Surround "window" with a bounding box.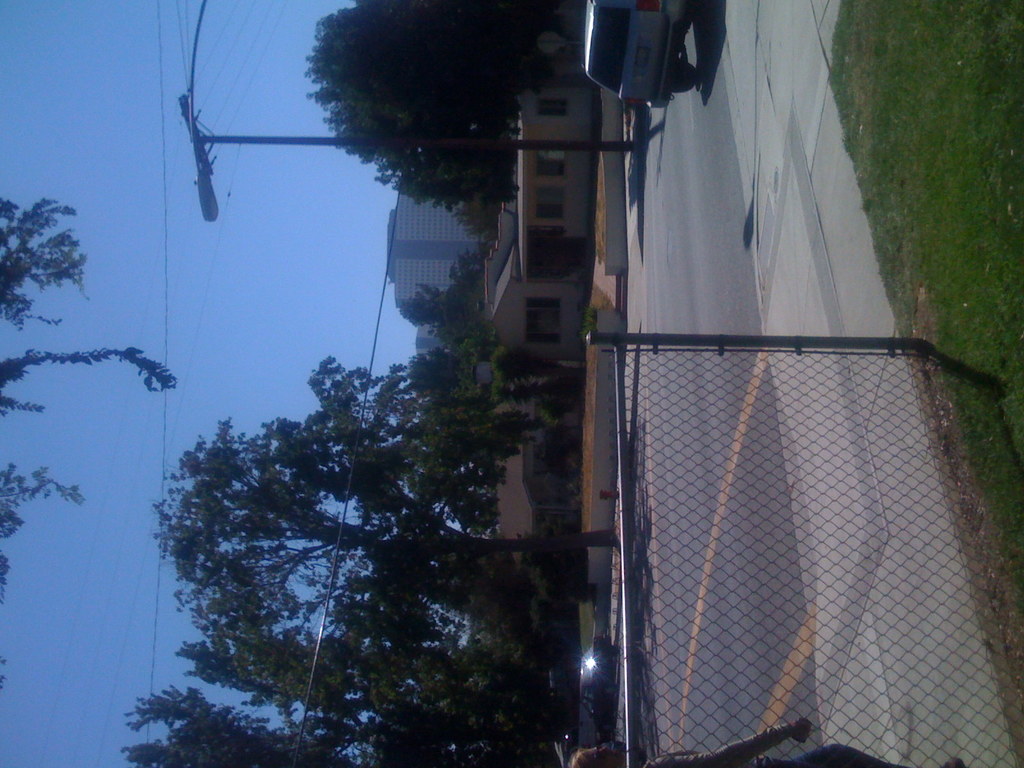
box(535, 144, 570, 177).
